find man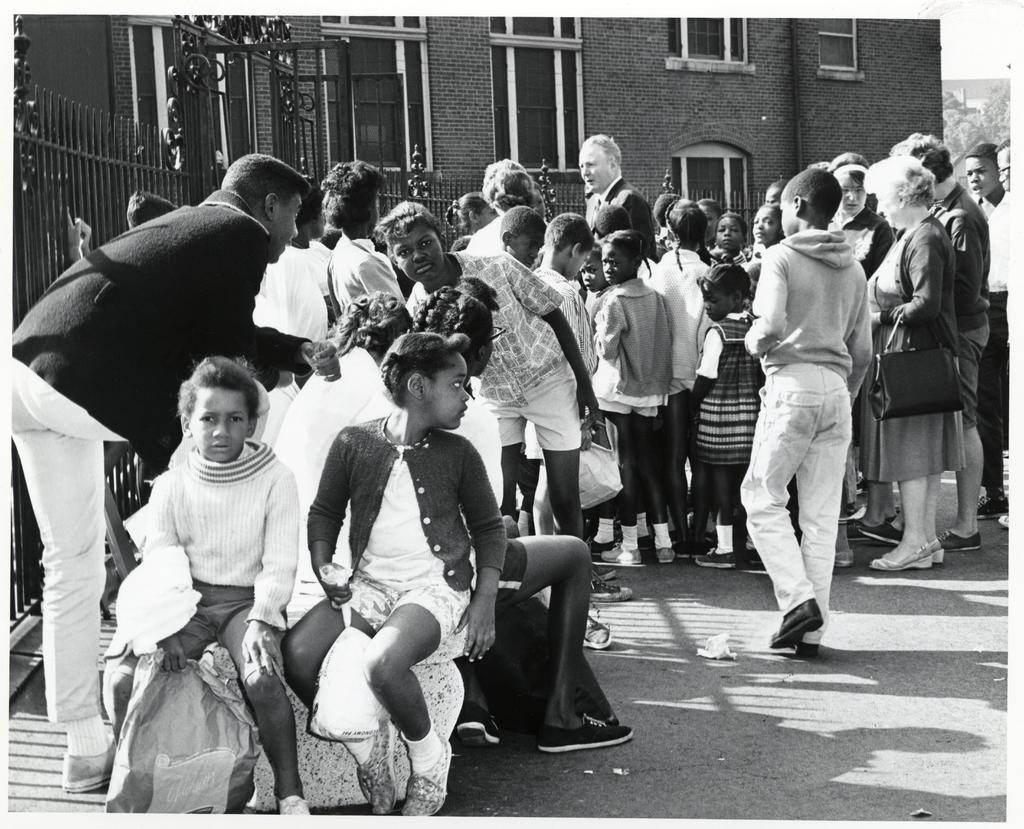
x1=888, y1=131, x2=993, y2=558
